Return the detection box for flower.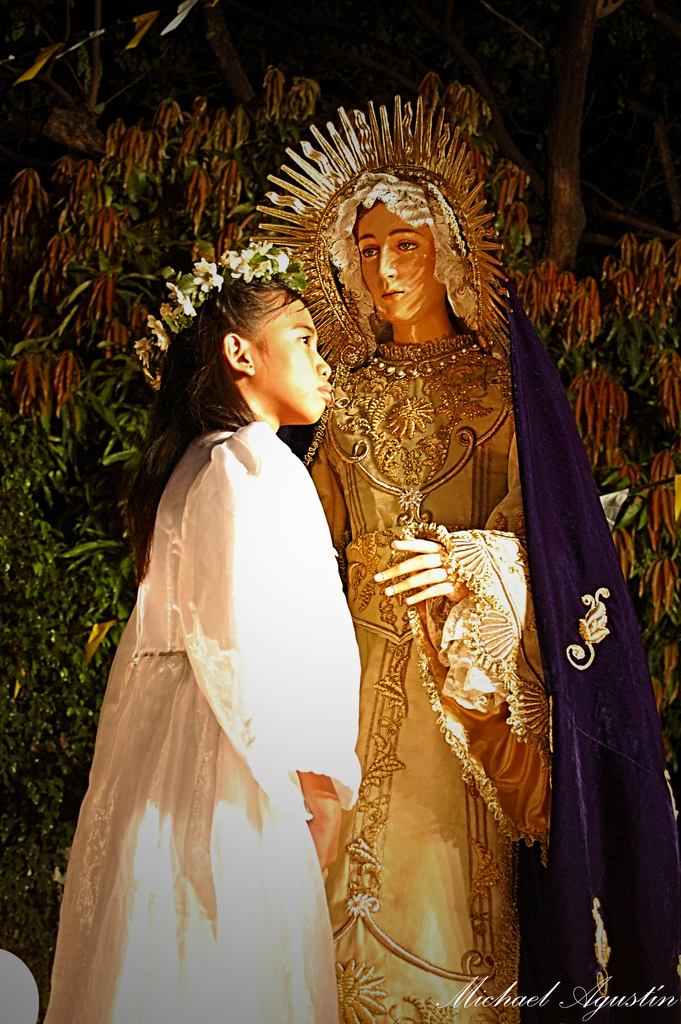
BBox(234, 246, 268, 271).
